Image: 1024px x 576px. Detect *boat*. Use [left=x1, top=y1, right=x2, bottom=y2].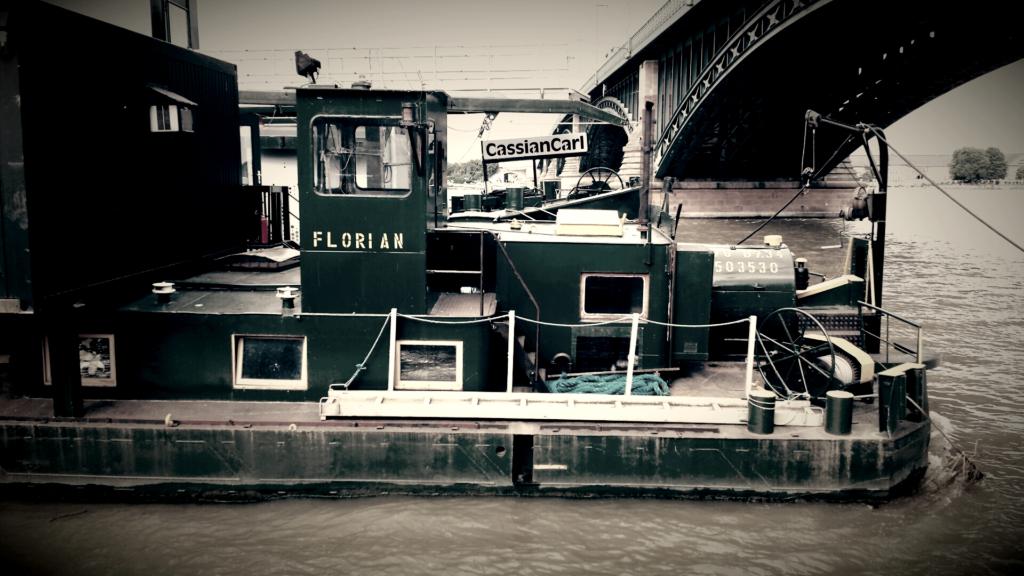
[left=0, top=0, right=931, bottom=511].
